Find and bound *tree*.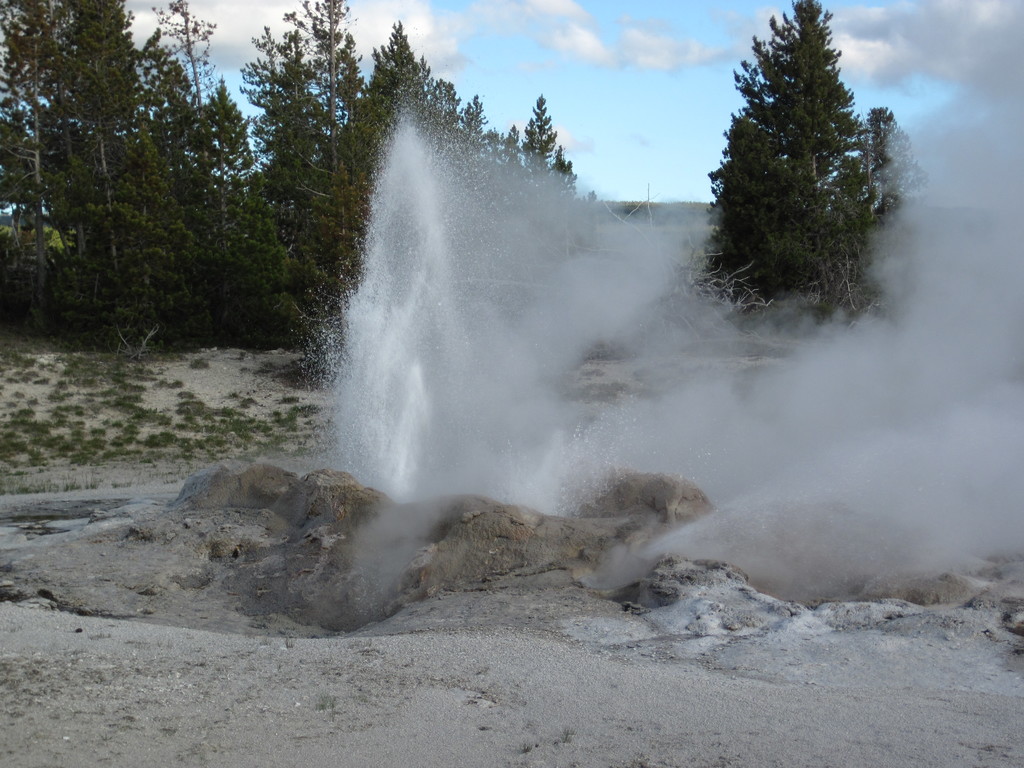
Bound: x1=707 y1=17 x2=906 y2=349.
